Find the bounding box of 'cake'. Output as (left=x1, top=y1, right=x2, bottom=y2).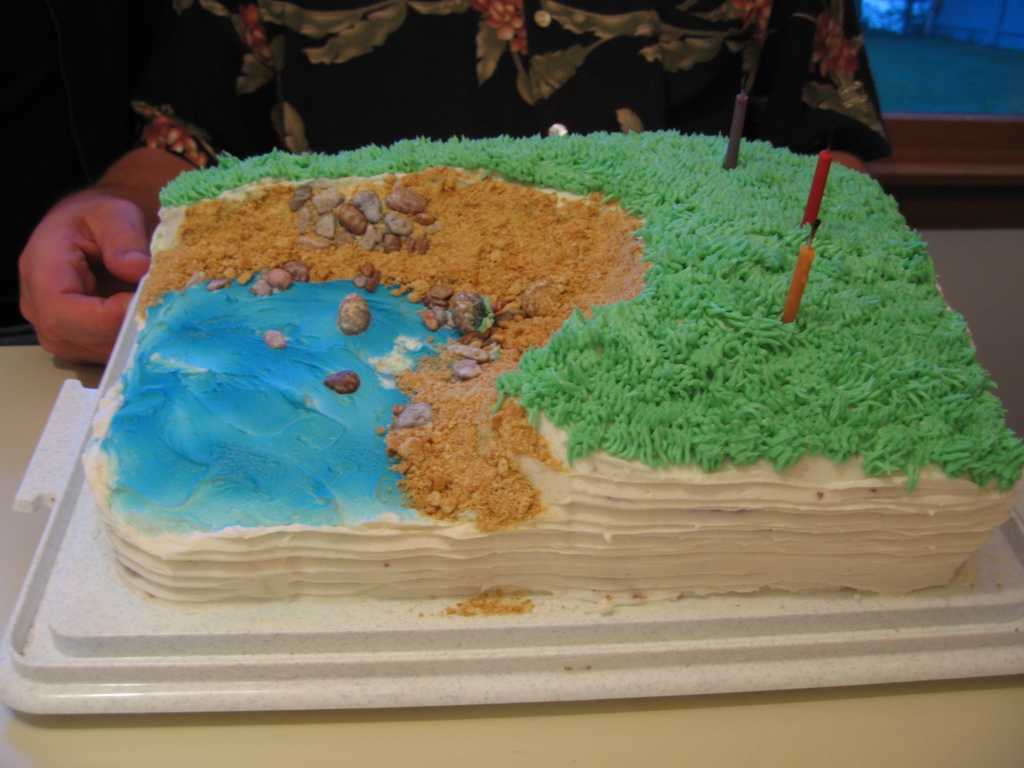
(left=80, top=129, right=1023, bottom=595).
